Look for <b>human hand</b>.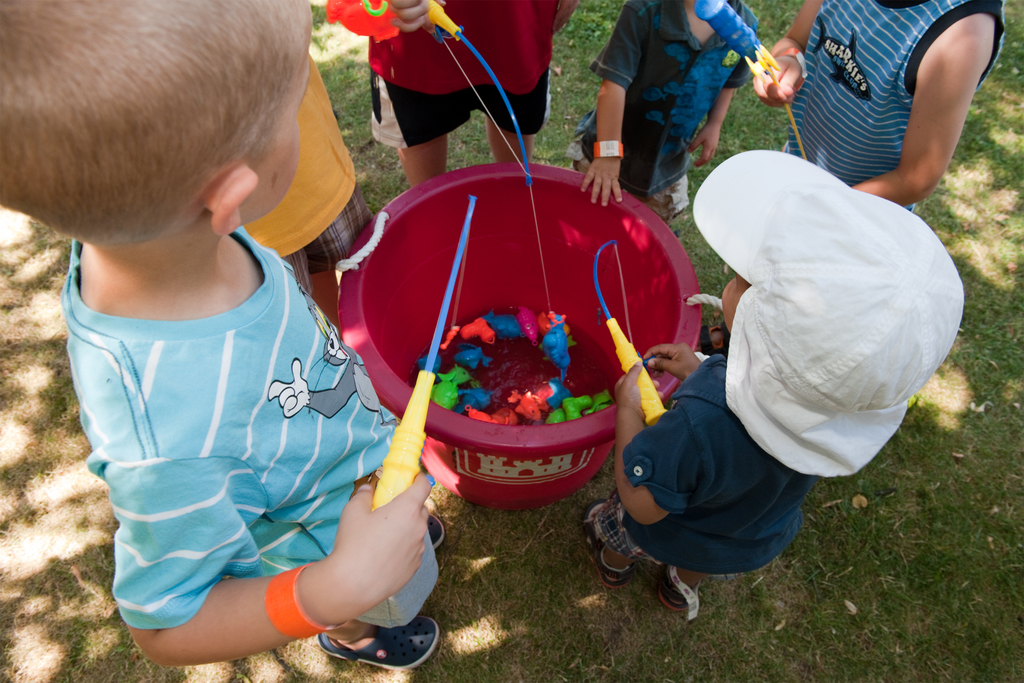
Found: [x1=575, y1=156, x2=624, y2=210].
